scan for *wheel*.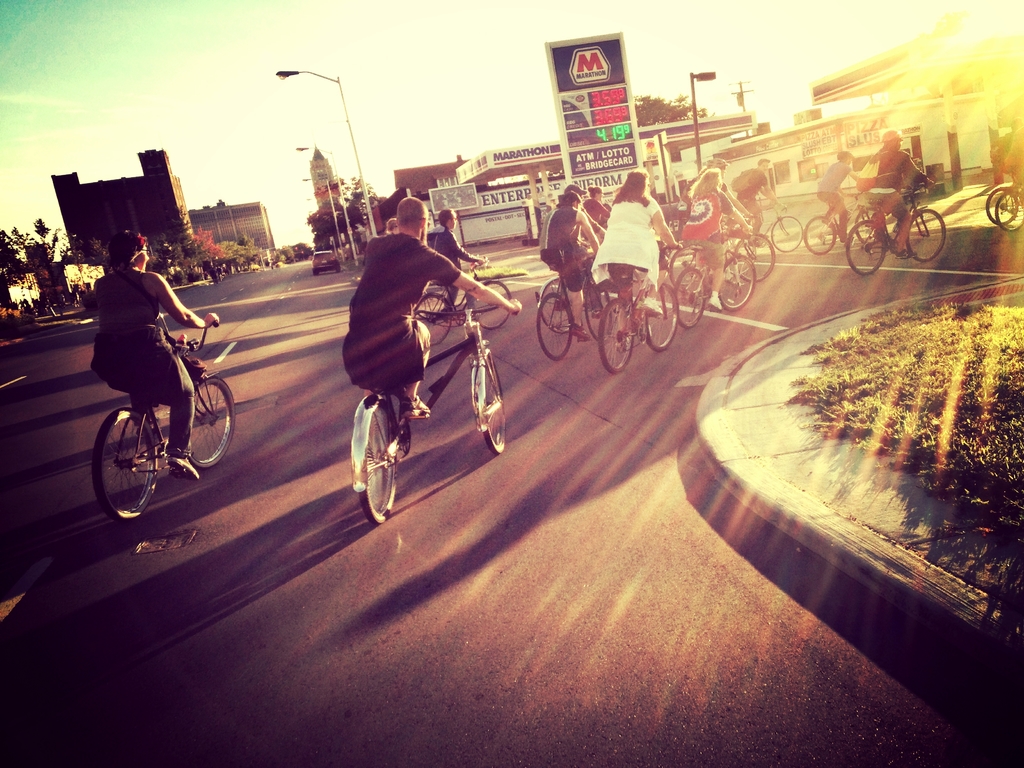
Scan result: x1=804 y1=214 x2=836 y2=257.
